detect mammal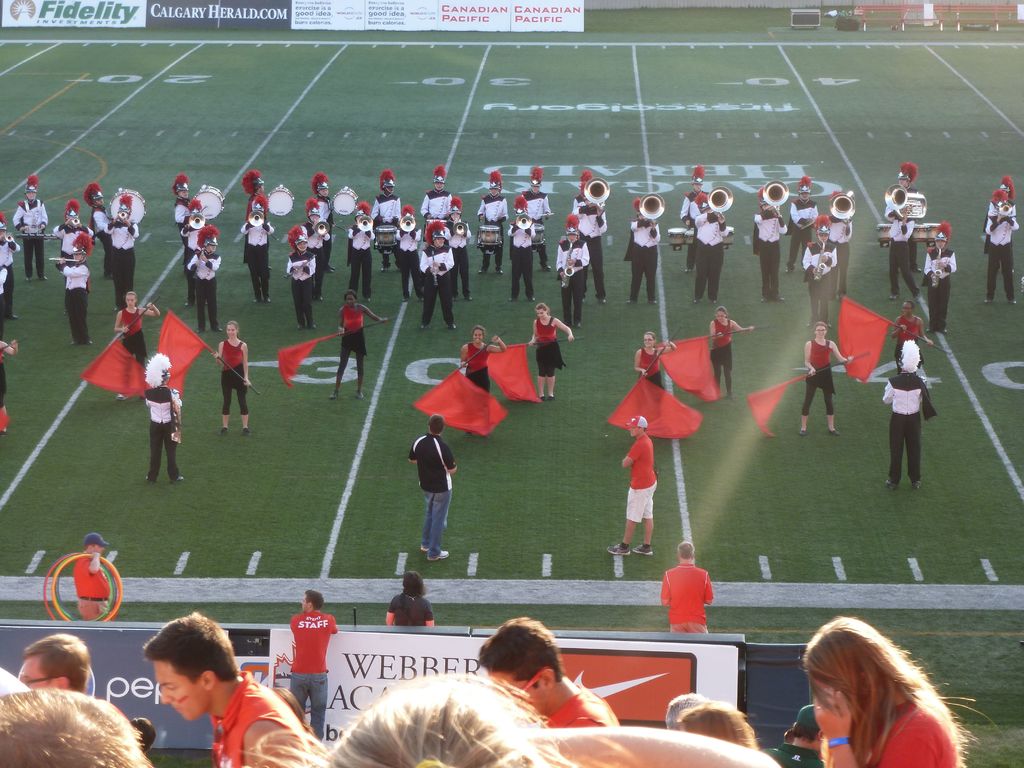
(762,626,979,767)
